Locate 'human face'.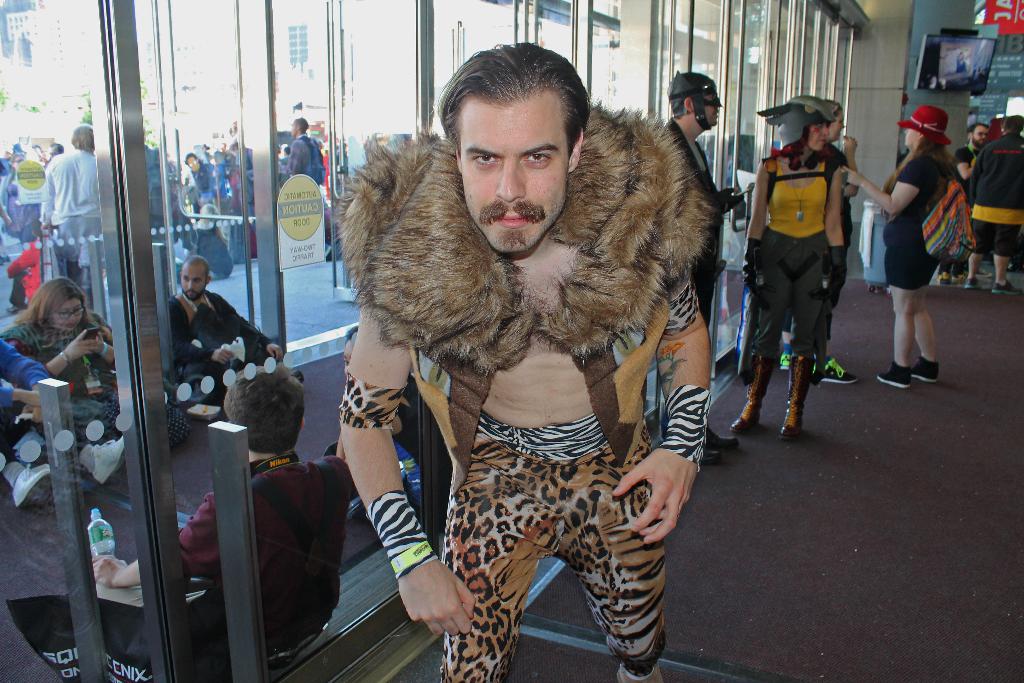
Bounding box: rect(904, 128, 920, 147).
